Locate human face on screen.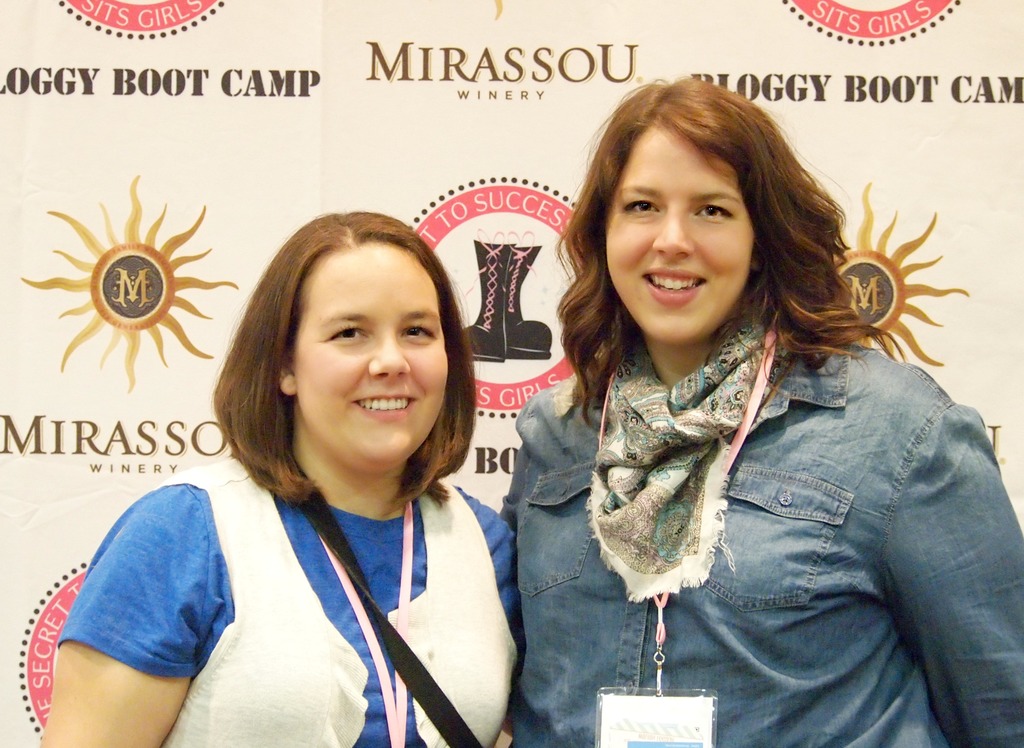
On screen at <bbox>602, 133, 758, 344</bbox>.
